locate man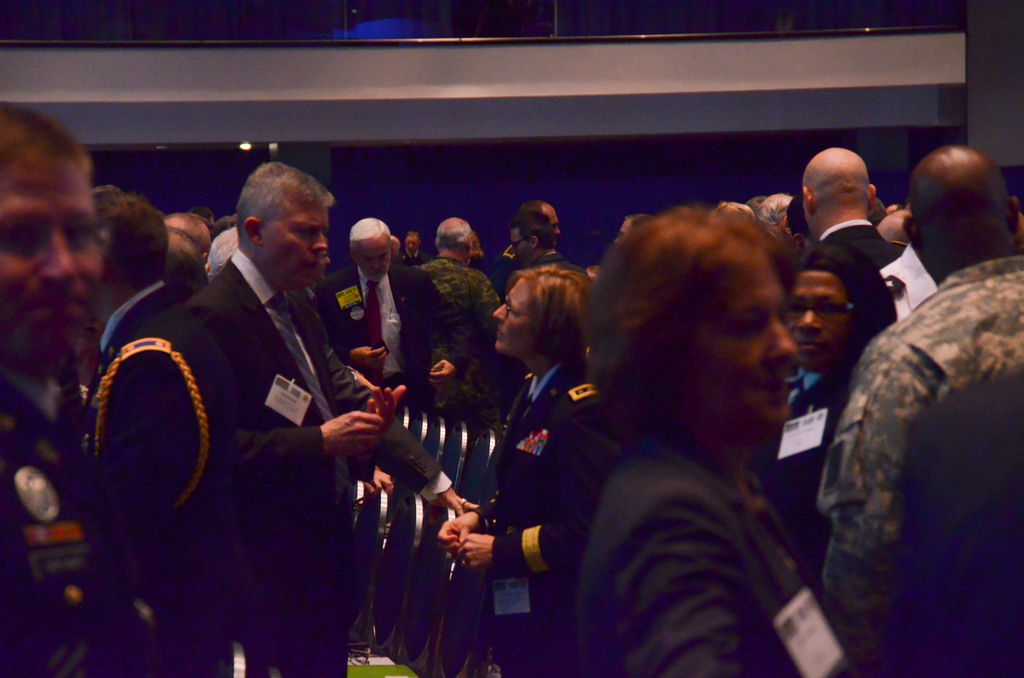
detection(93, 181, 243, 677)
